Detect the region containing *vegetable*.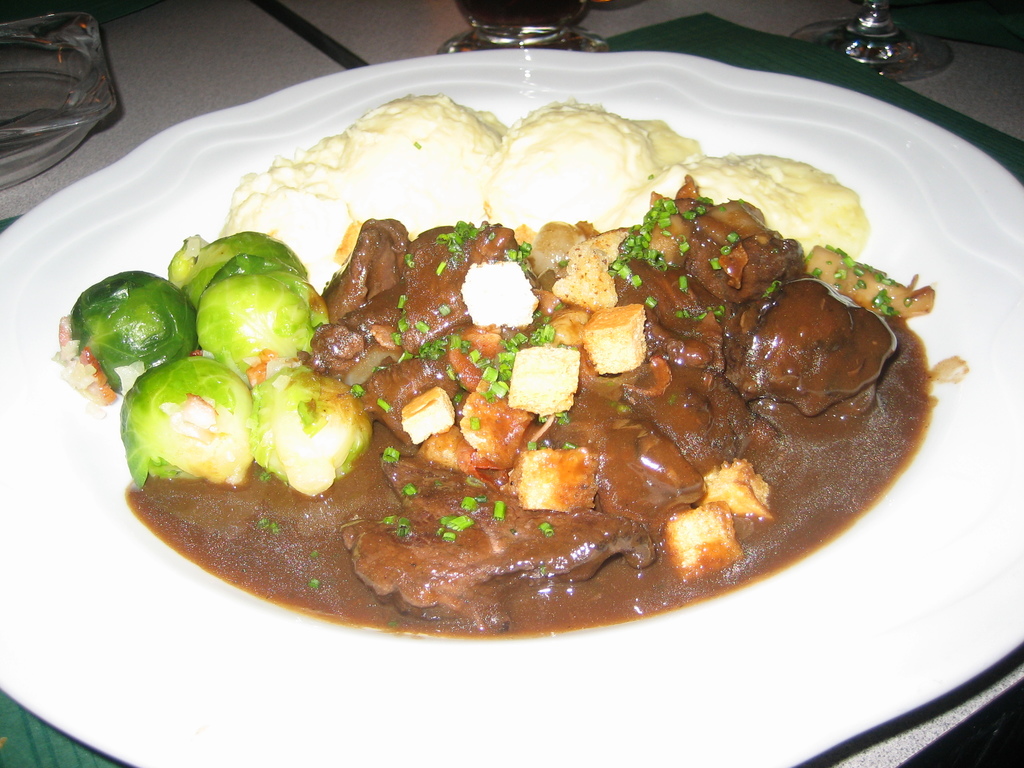
bbox=[166, 238, 316, 393].
